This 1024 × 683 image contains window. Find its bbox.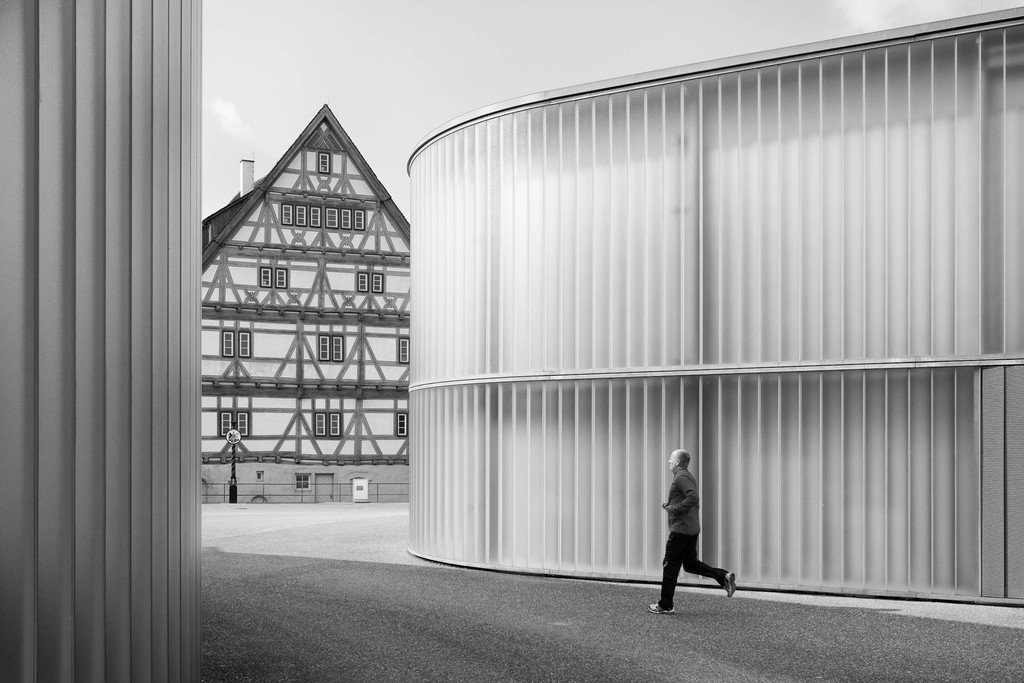
box(317, 152, 331, 175).
